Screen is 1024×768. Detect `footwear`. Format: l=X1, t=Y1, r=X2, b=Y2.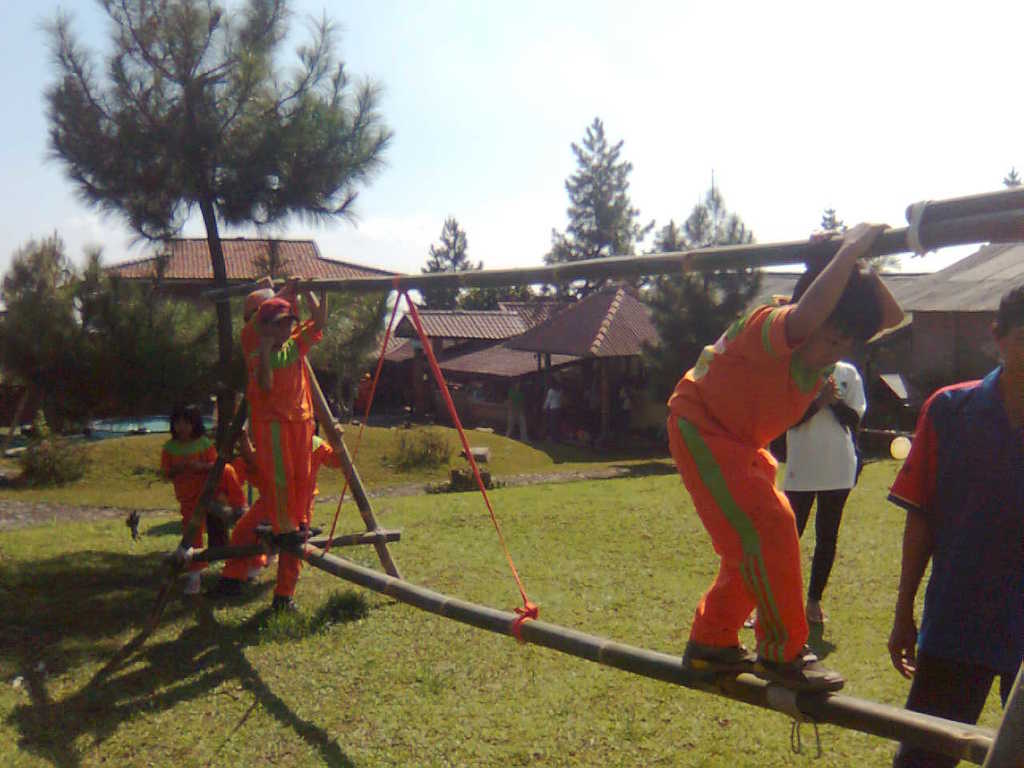
l=679, t=646, r=769, b=683.
